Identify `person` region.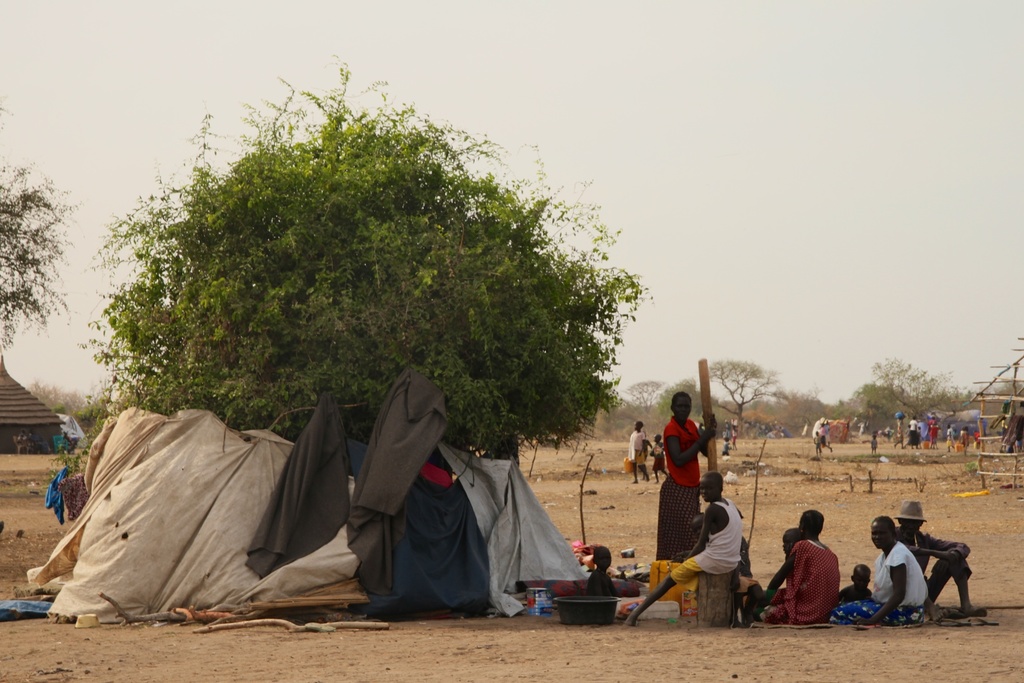
Region: (left=944, top=425, right=956, bottom=454).
